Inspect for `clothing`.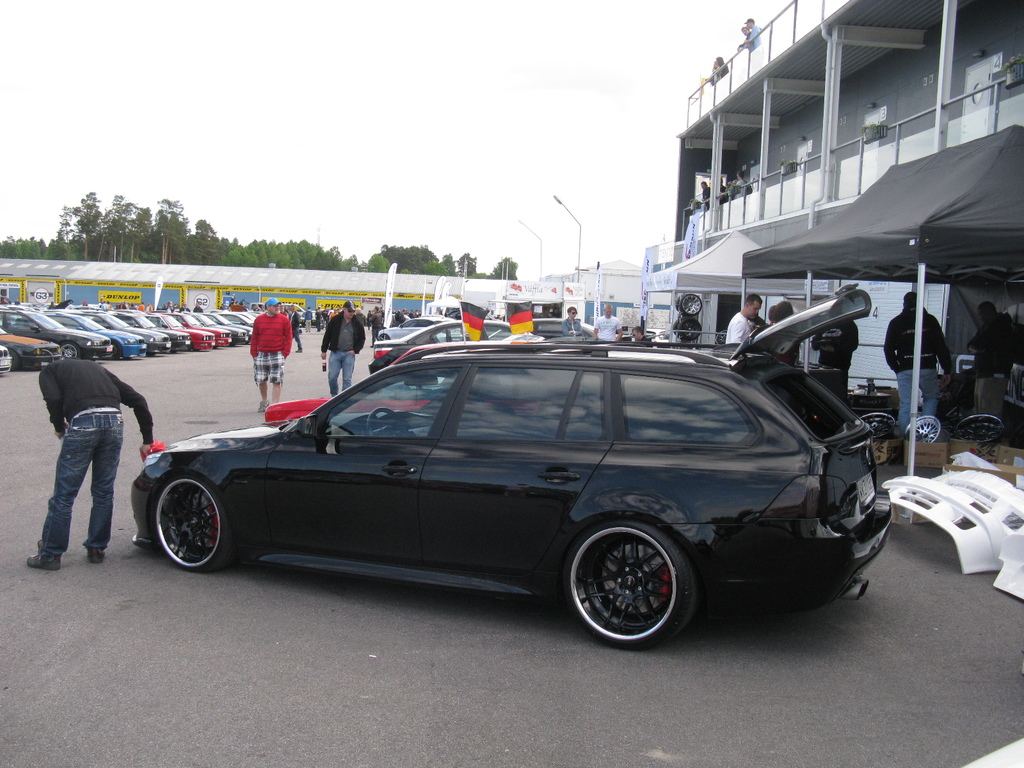
Inspection: bbox=[248, 312, 294, 383].
